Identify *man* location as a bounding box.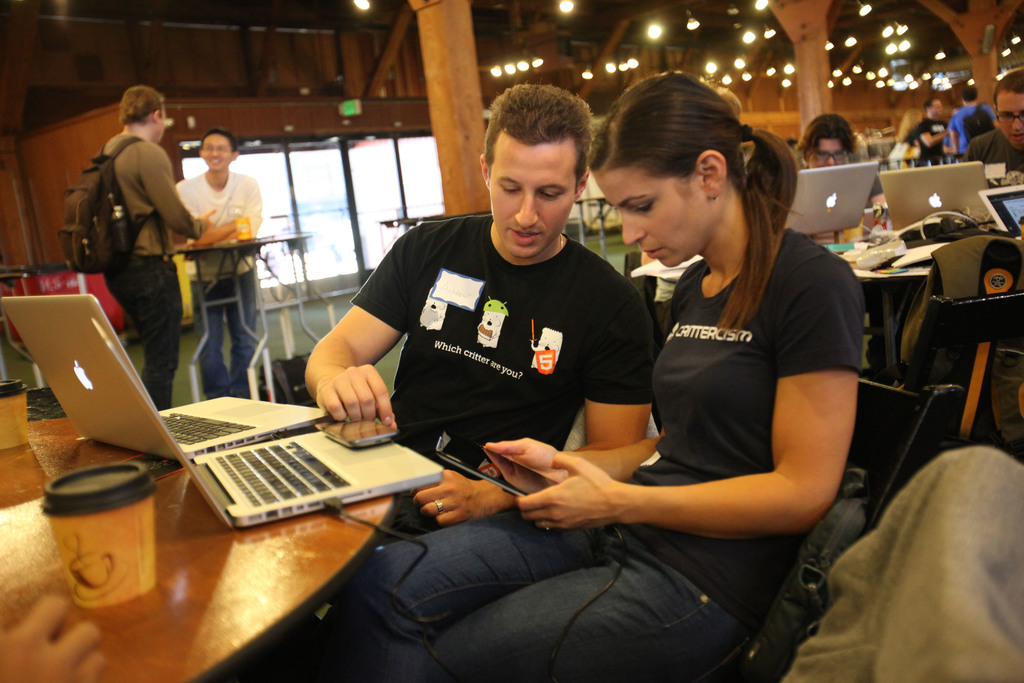
{"x1": 966, "y1": 67, "x2": 1023, "y2": 185}.
